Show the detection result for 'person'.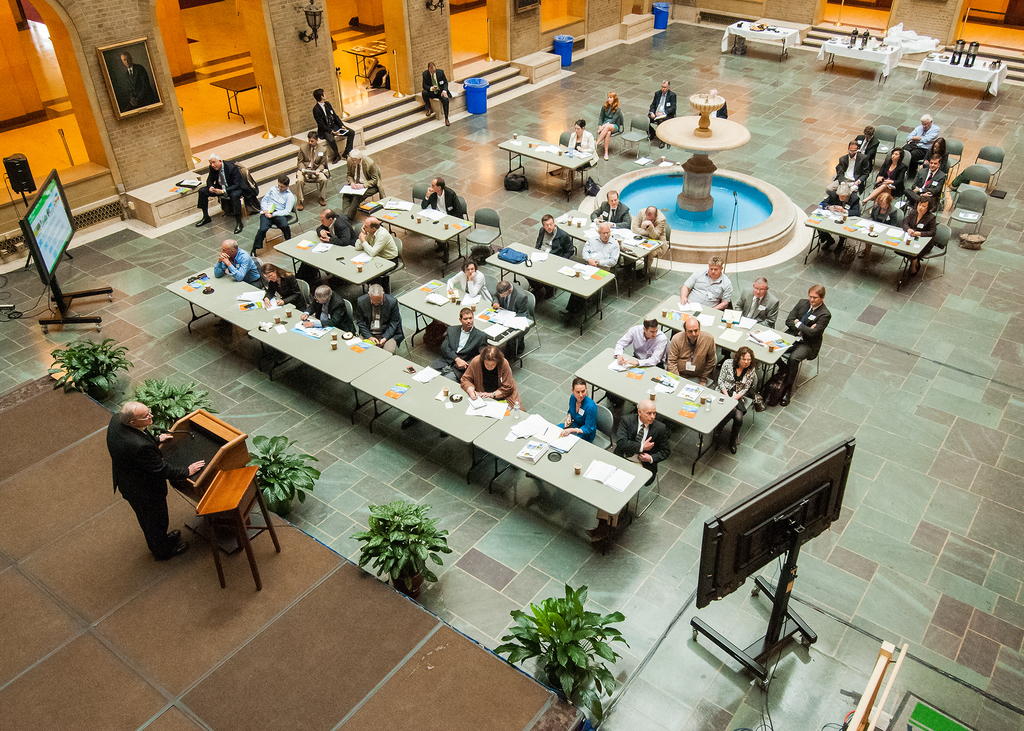
(x1=440, y1=311, x2=488, y2=380).
